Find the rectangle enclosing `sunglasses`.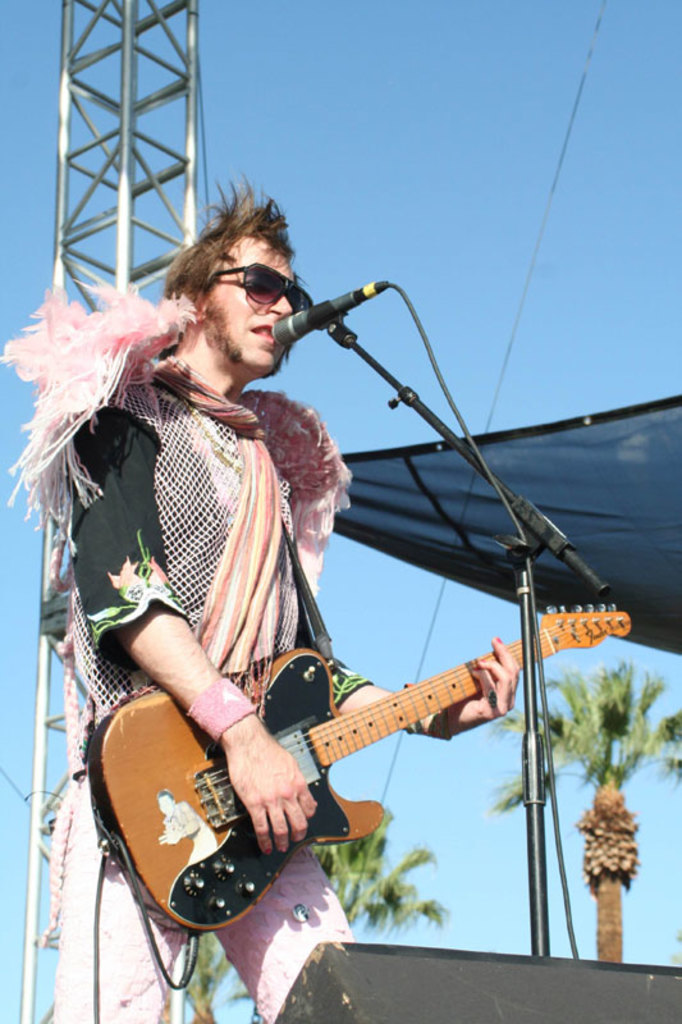
rect(210, 259, 313, 328).
